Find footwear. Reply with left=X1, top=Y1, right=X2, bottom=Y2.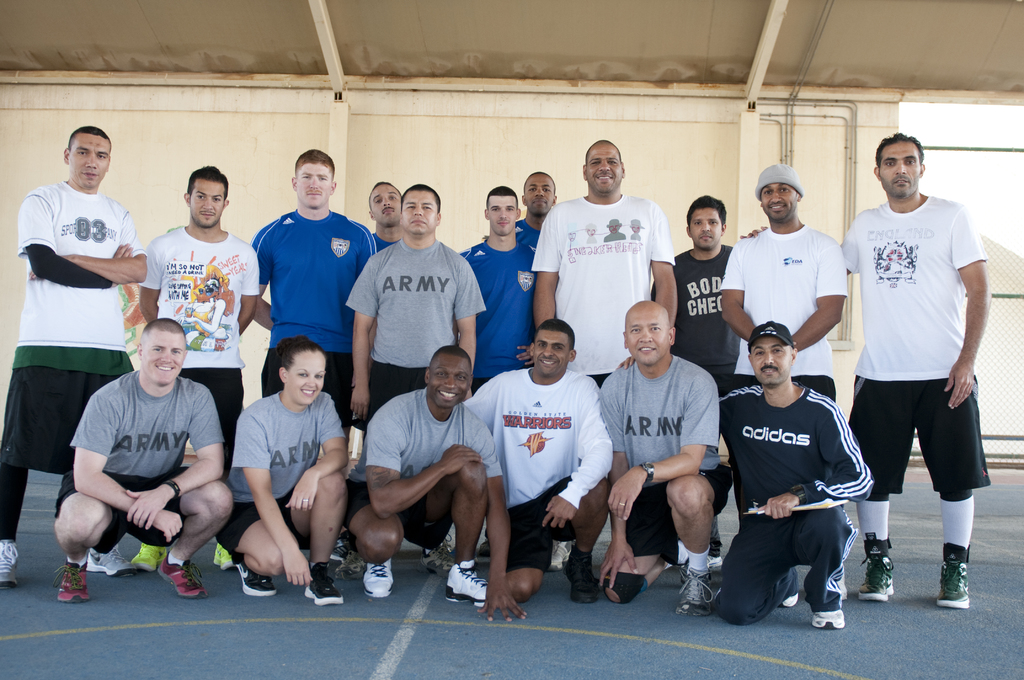
left=563, top=554, right=596, bottom=606.
